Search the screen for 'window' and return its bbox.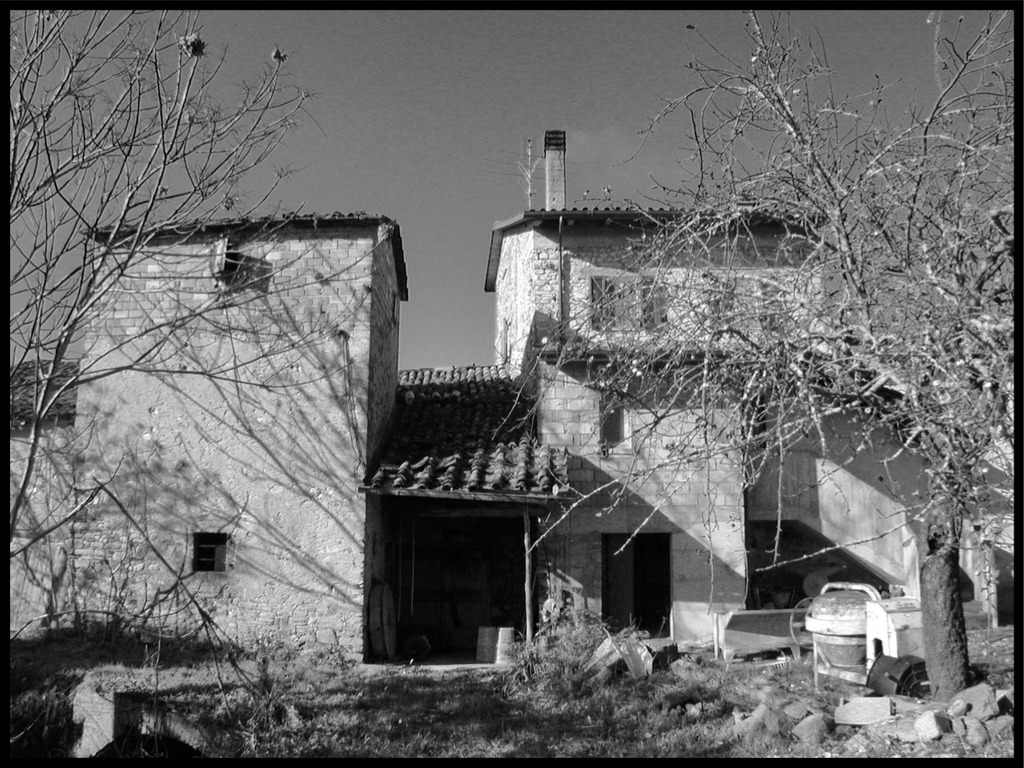
Found: {"left": 193, "top": 527, "right": 226, "bottom": 577}.
